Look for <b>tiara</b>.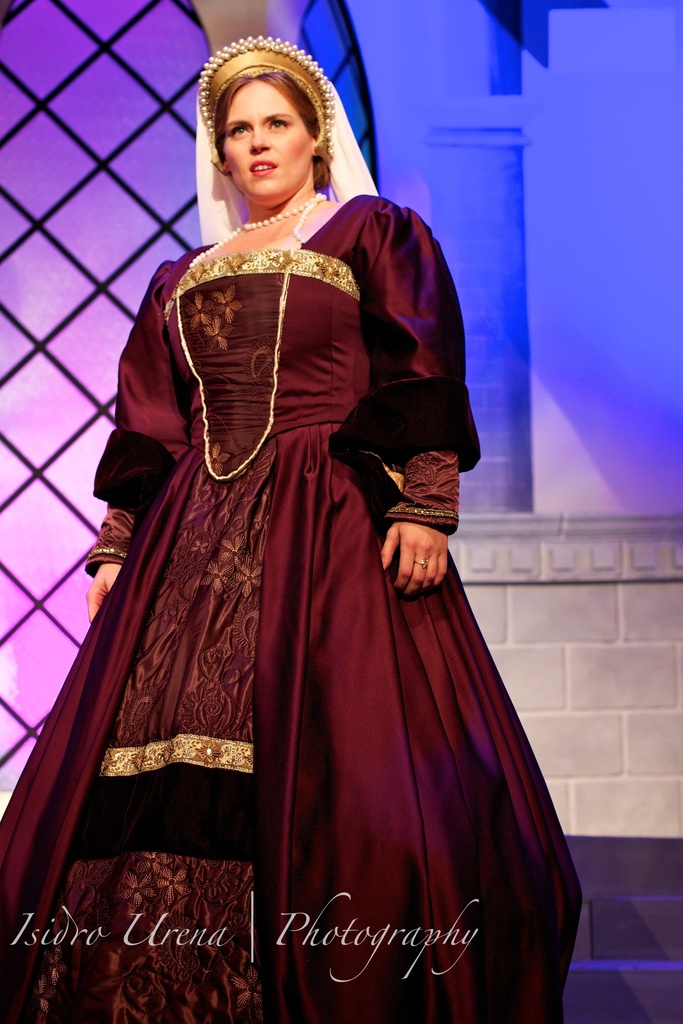
Found: [206, 35, 336, 161].
